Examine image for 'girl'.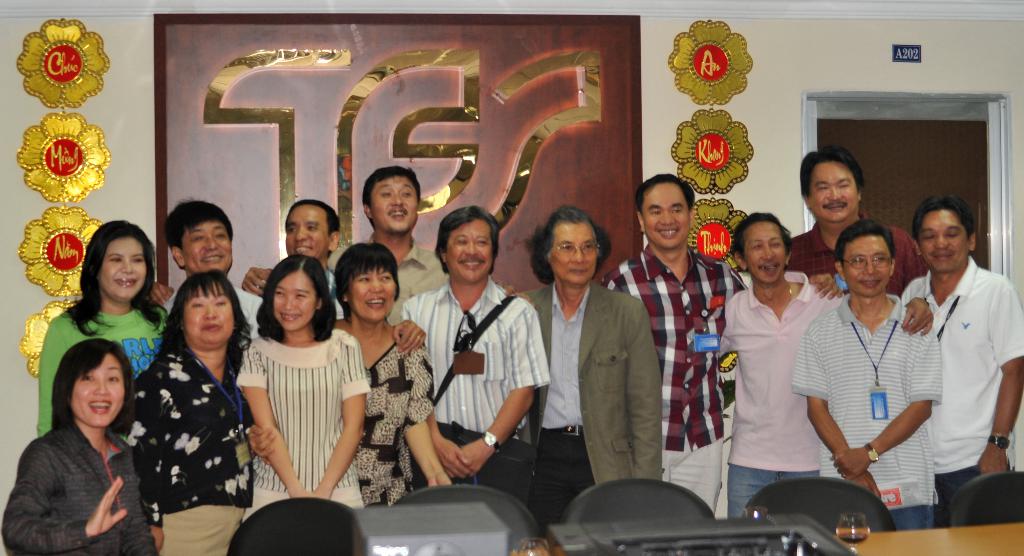
Examination result: x1=238, y1=259, x2=370, y2=509.
